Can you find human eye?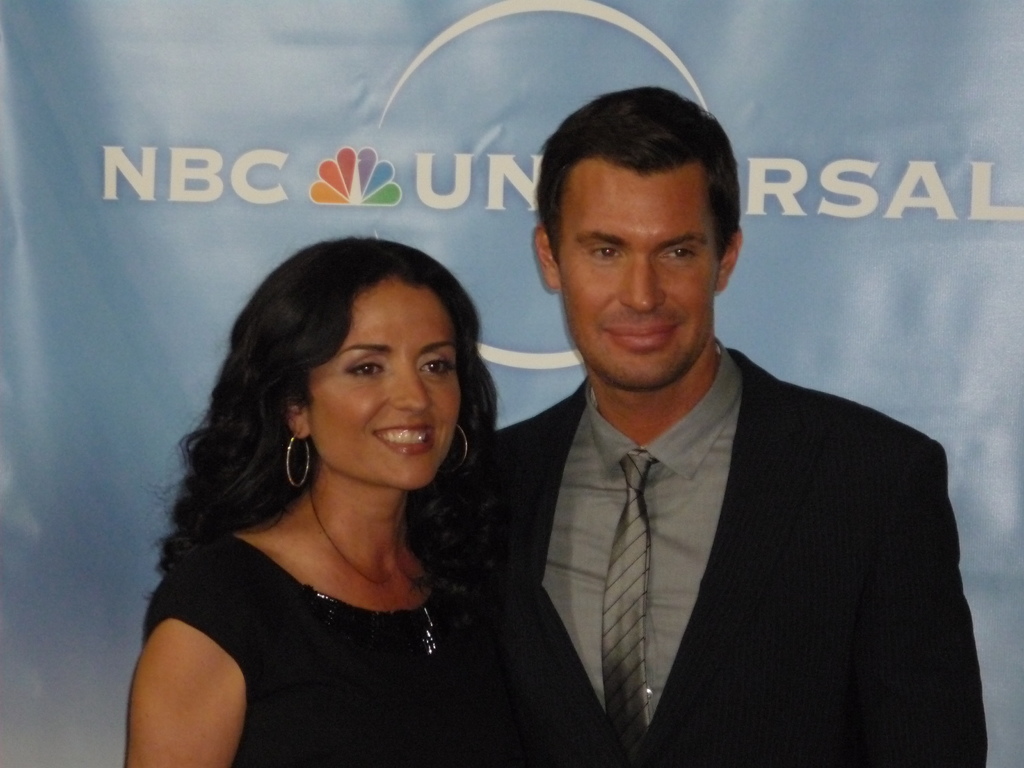
Yes, bounding box: Rect(419, 353, 453, 380).
